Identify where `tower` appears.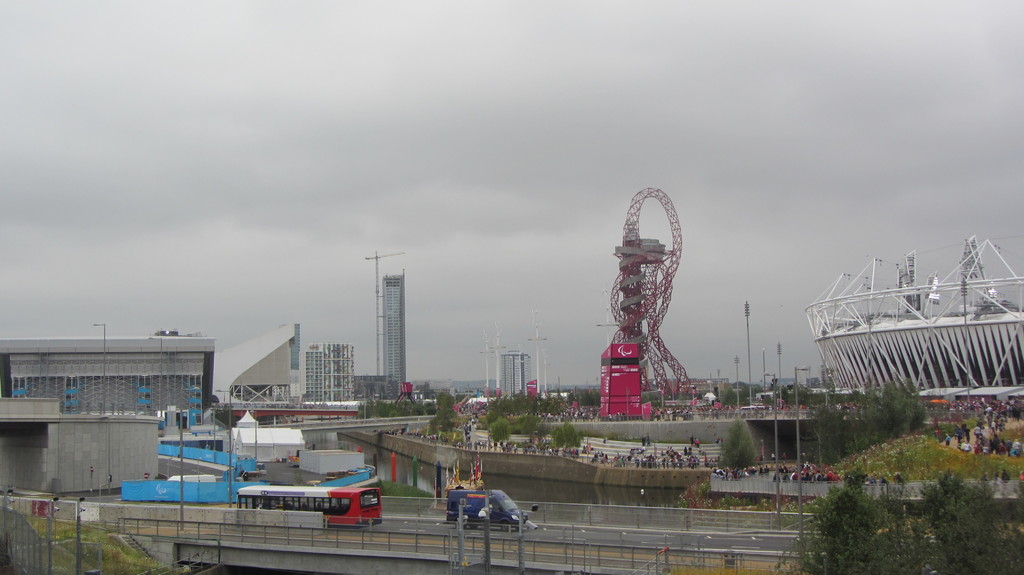
Appears at box(381, 271, 408, 393).
